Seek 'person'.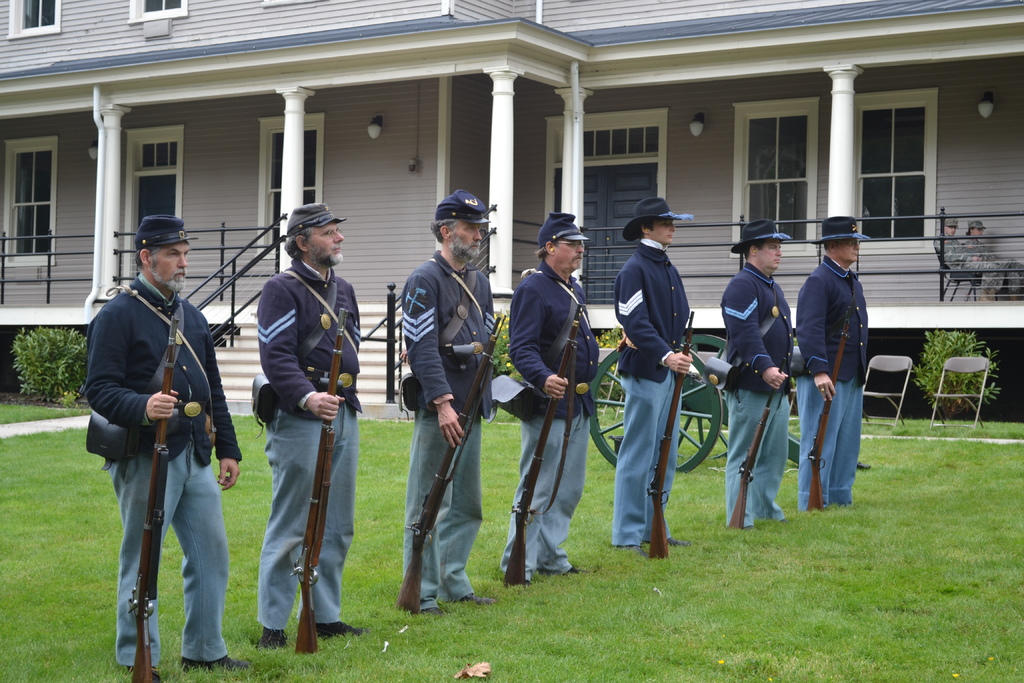
[797, 217, 861, 516].
